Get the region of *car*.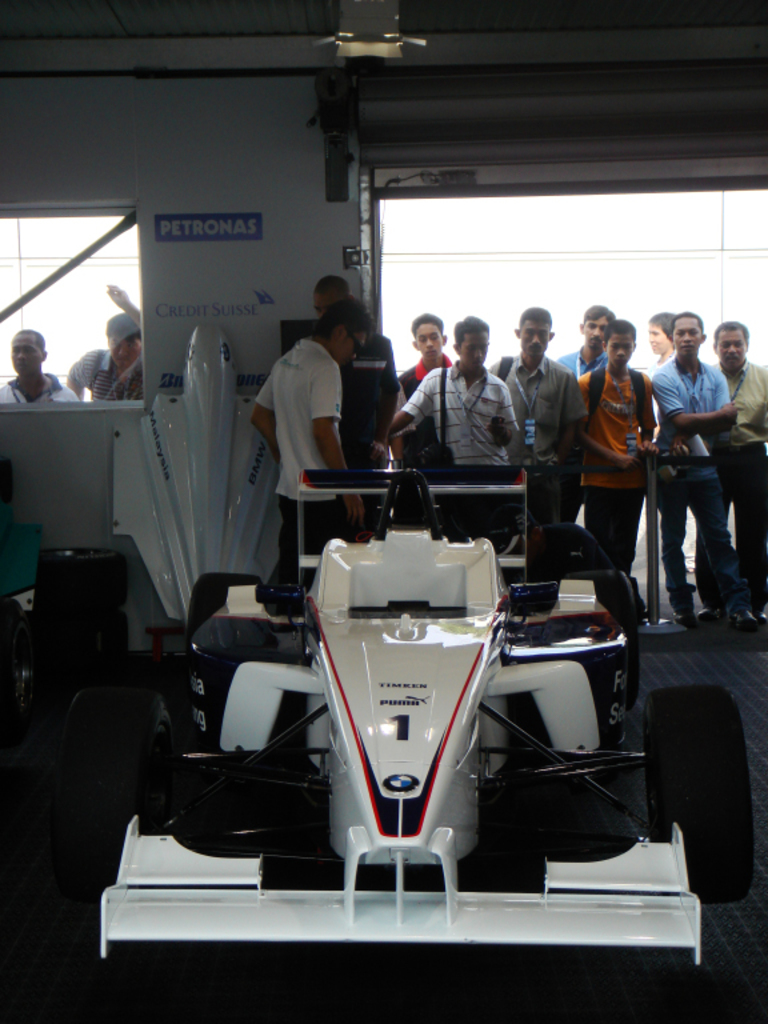
box(51, 463, 755, 965).
